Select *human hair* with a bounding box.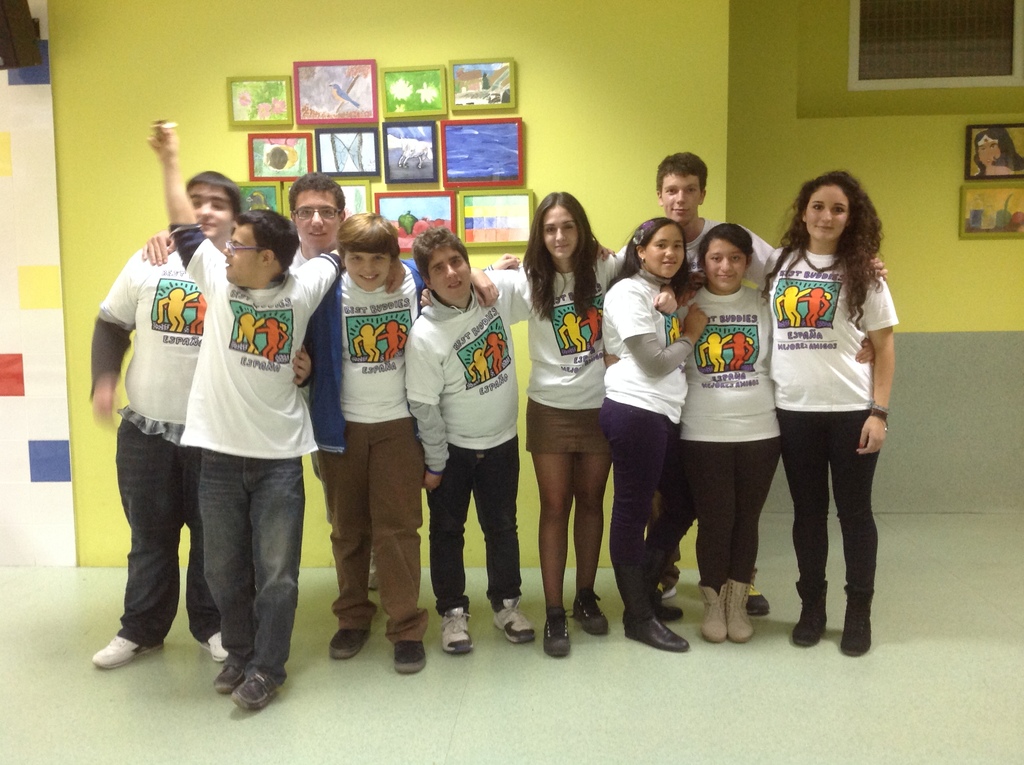
detection(236, 211, 305, 266).
